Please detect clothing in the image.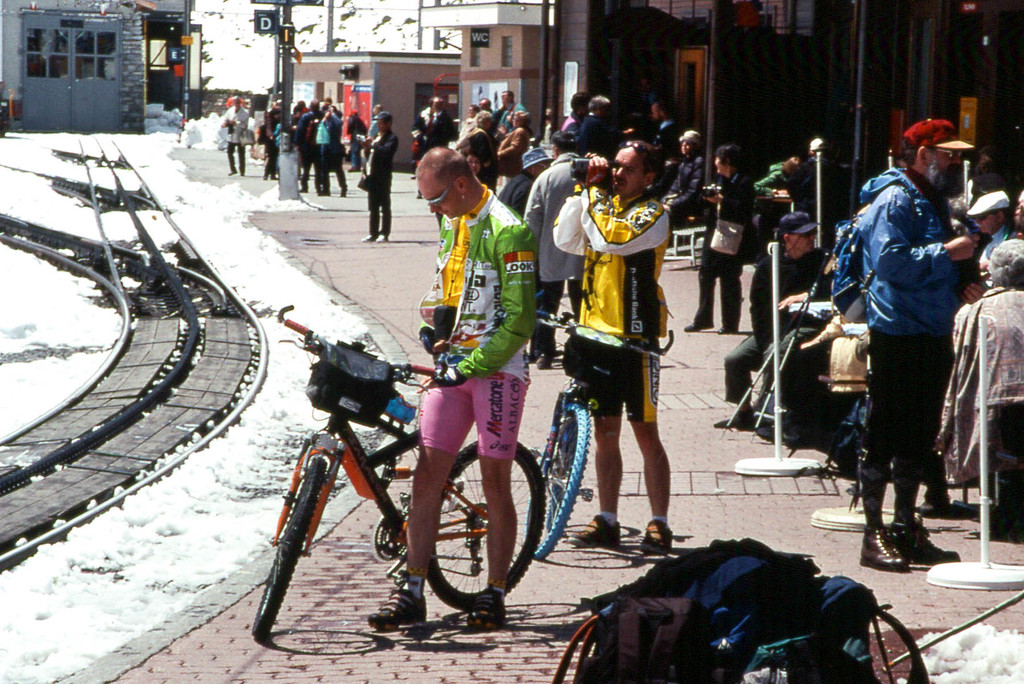
pyautogui.locateOnScreen(356, 130, 399, 231).
